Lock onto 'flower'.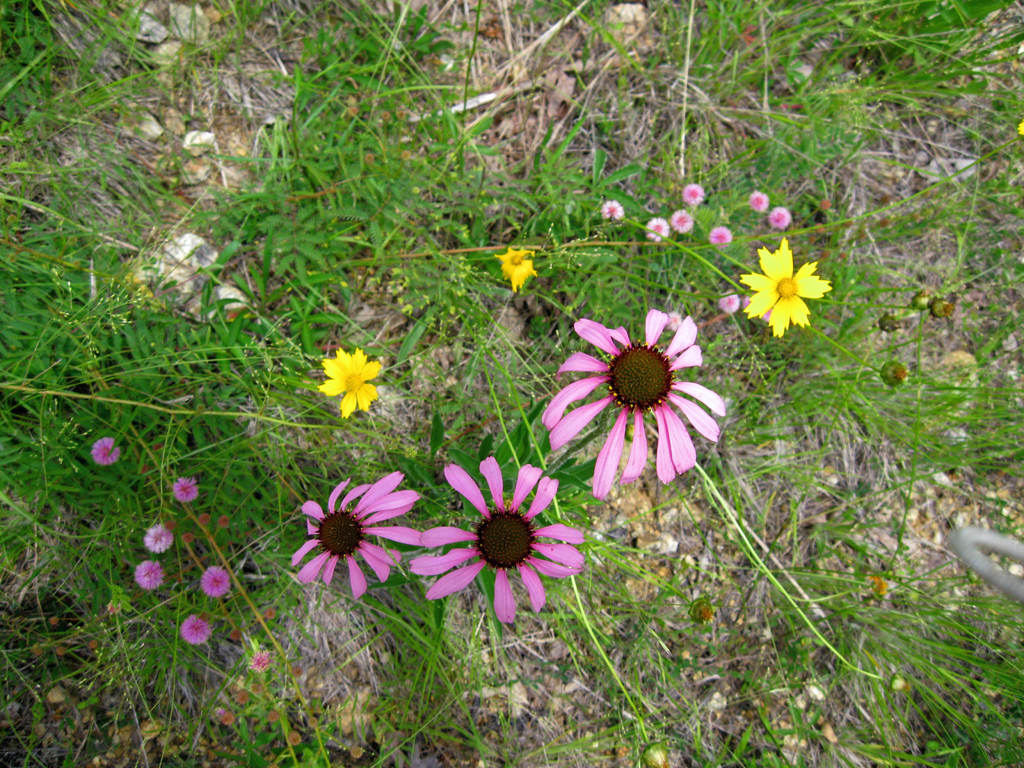
Locked: x1=1014 y1=115 x2=1023 y2=141.
